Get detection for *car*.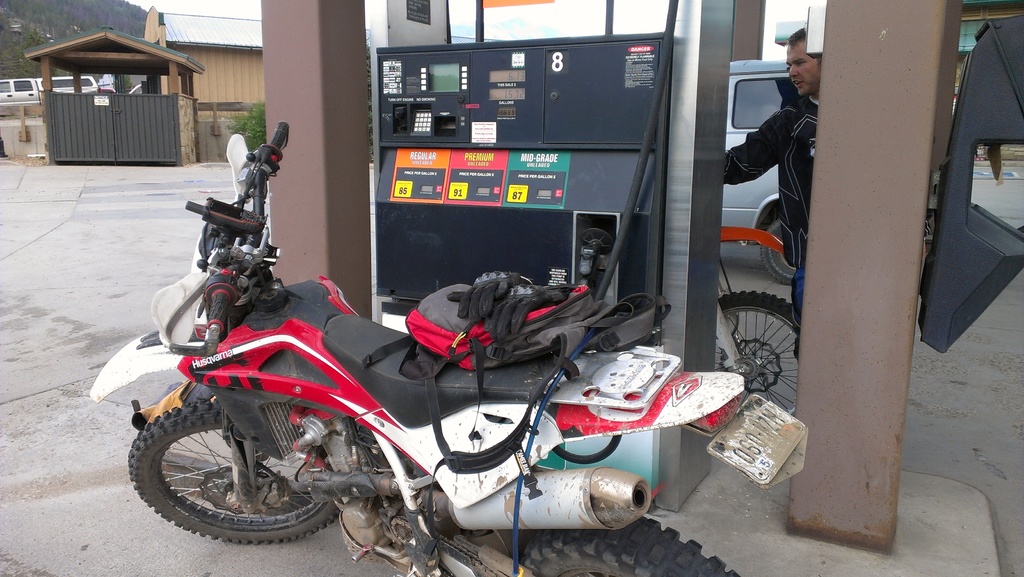
Detection: 0, 75, 41, 106.
